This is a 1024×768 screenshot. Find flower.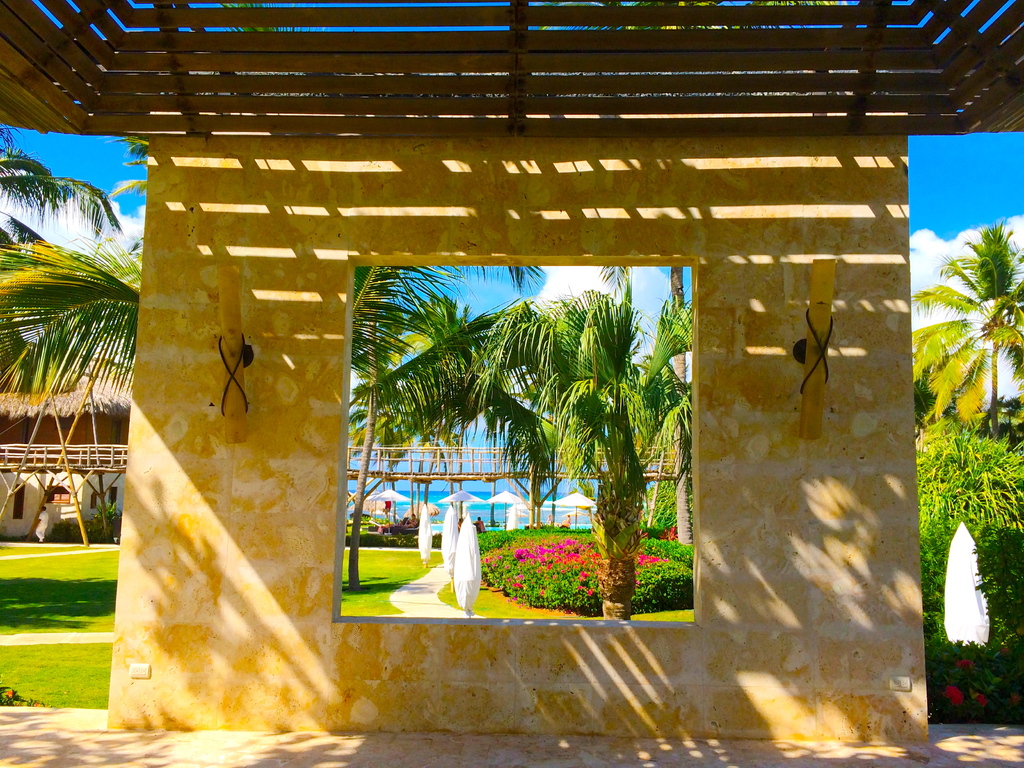
Bounding box: bbox(954, 657, 972, 674).
